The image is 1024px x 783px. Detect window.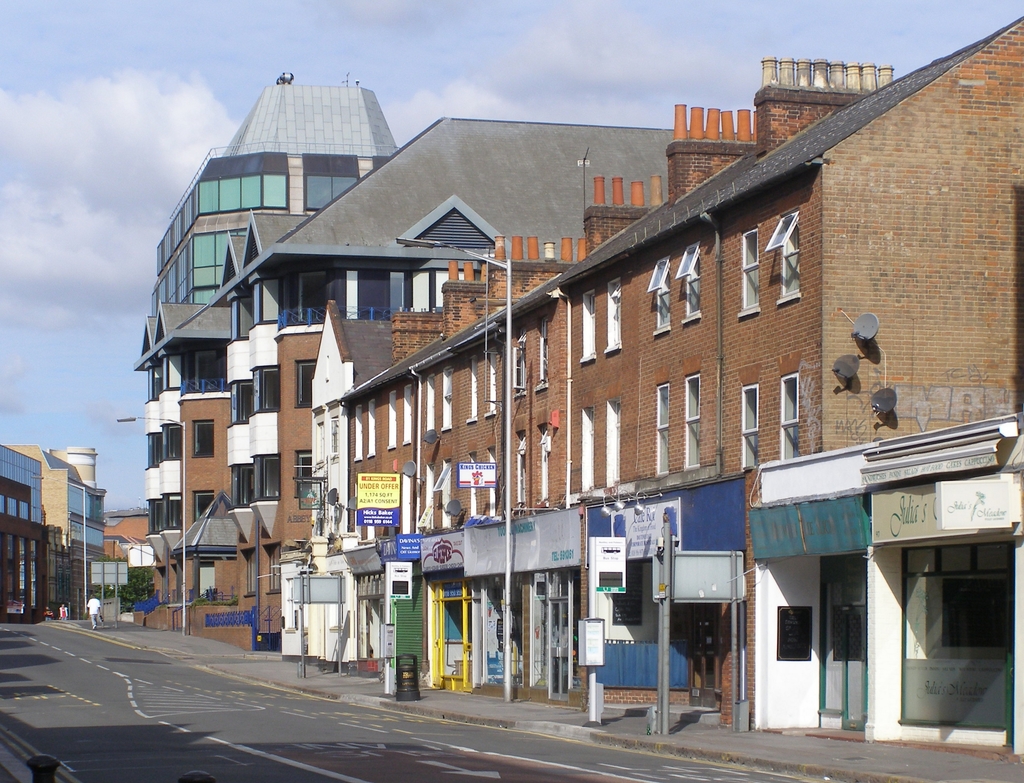
Detection: (515,429,527,504).
